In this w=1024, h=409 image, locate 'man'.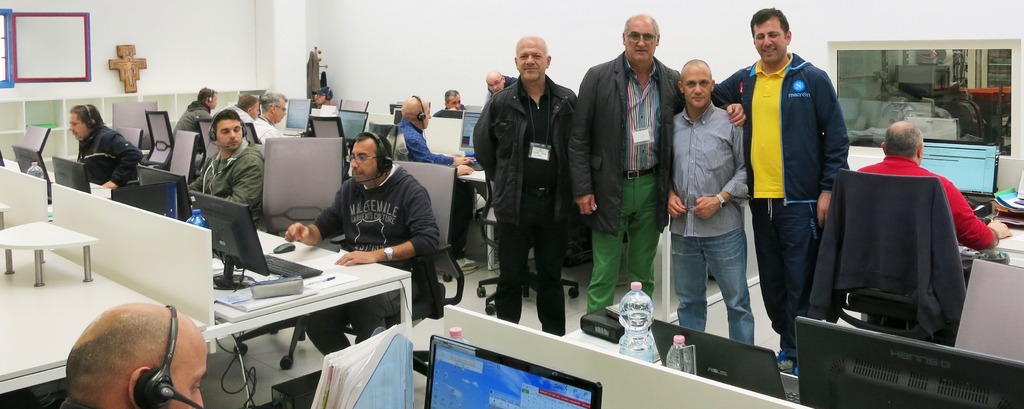
Bounding box: pyautogui.locateOnScreen(668, 57, 757, 351).
